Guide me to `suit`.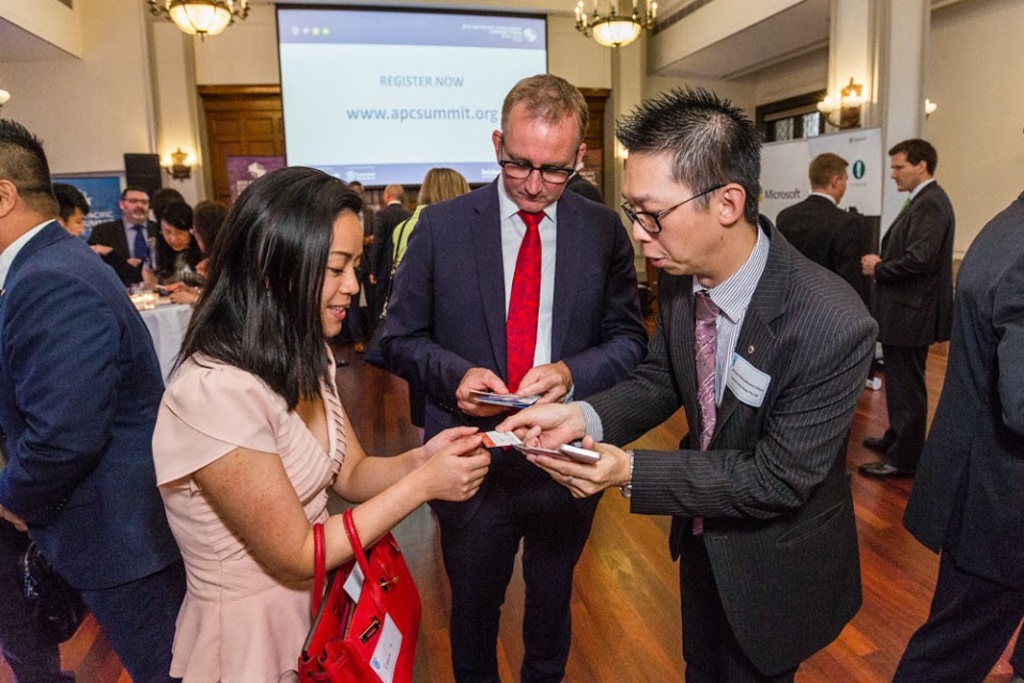
Guidance: <box>371,197,419,314</box>.
